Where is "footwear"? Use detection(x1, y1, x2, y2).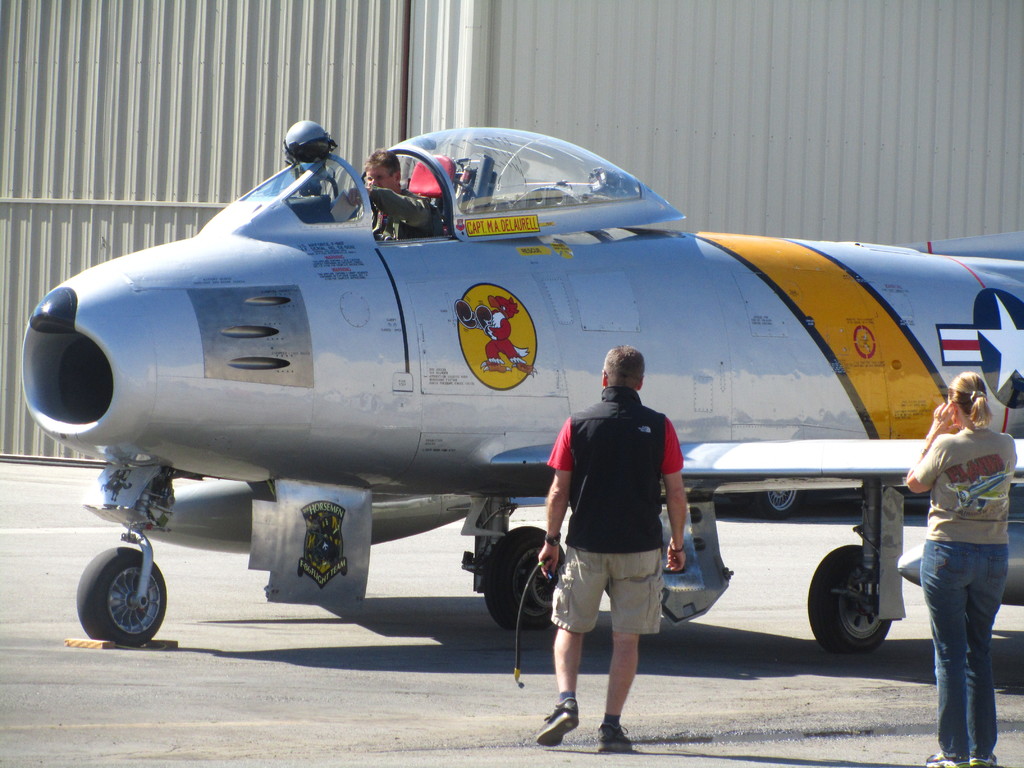
detection(960, 758, 996, 767).
